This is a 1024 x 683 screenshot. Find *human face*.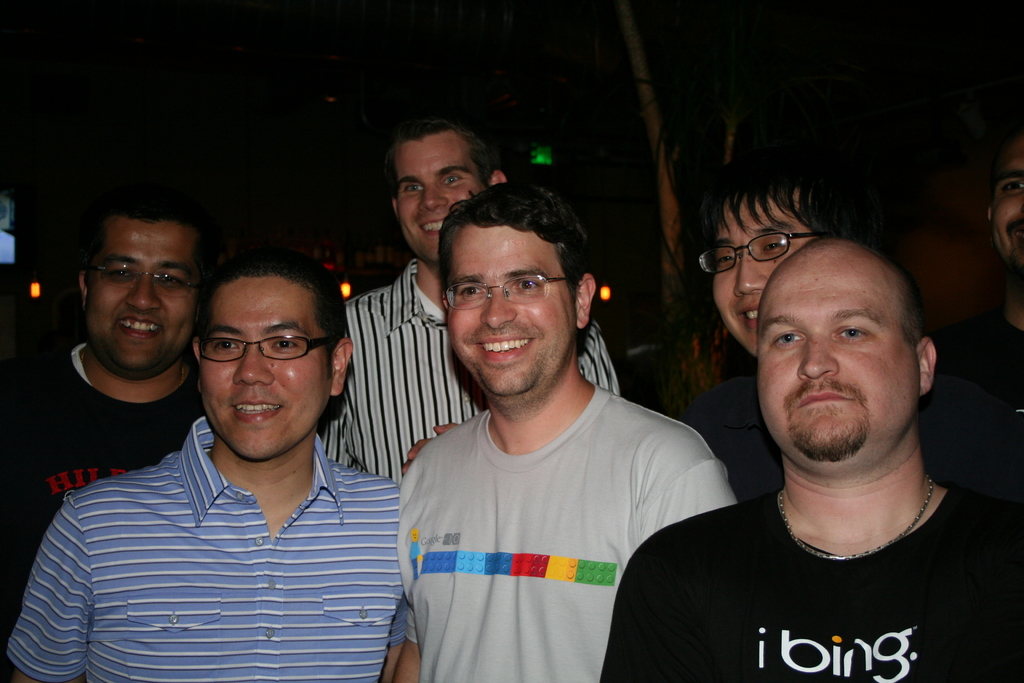
Bounding box: [x1=88, y1=220, x2=202, y2=381].
